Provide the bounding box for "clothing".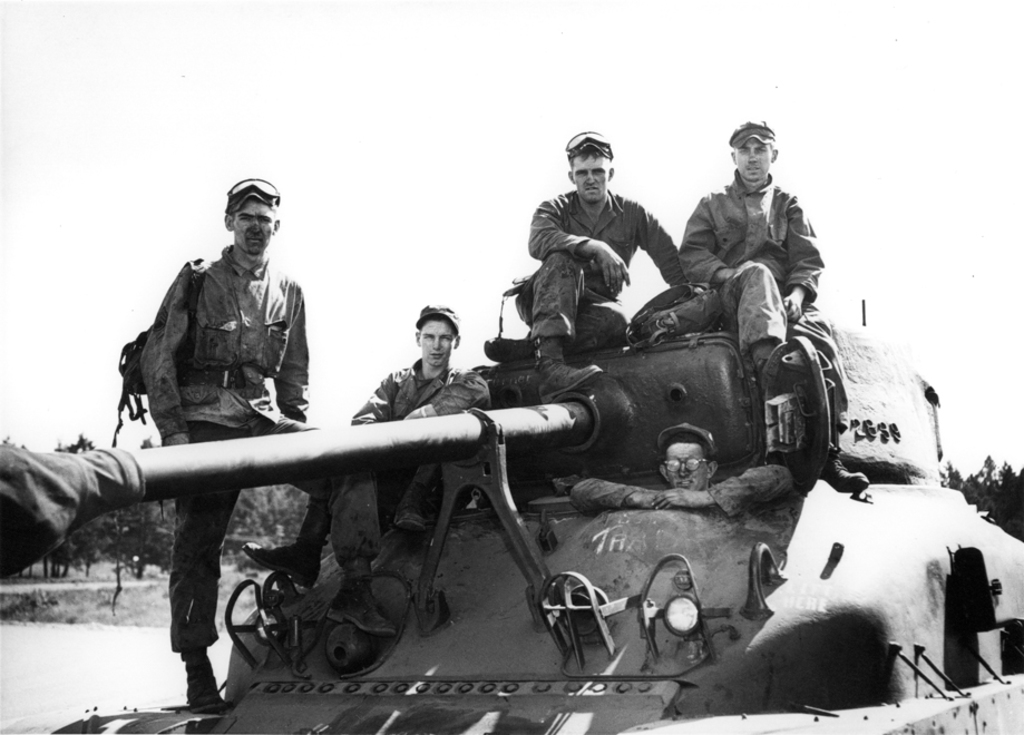
565,463,807,523.
